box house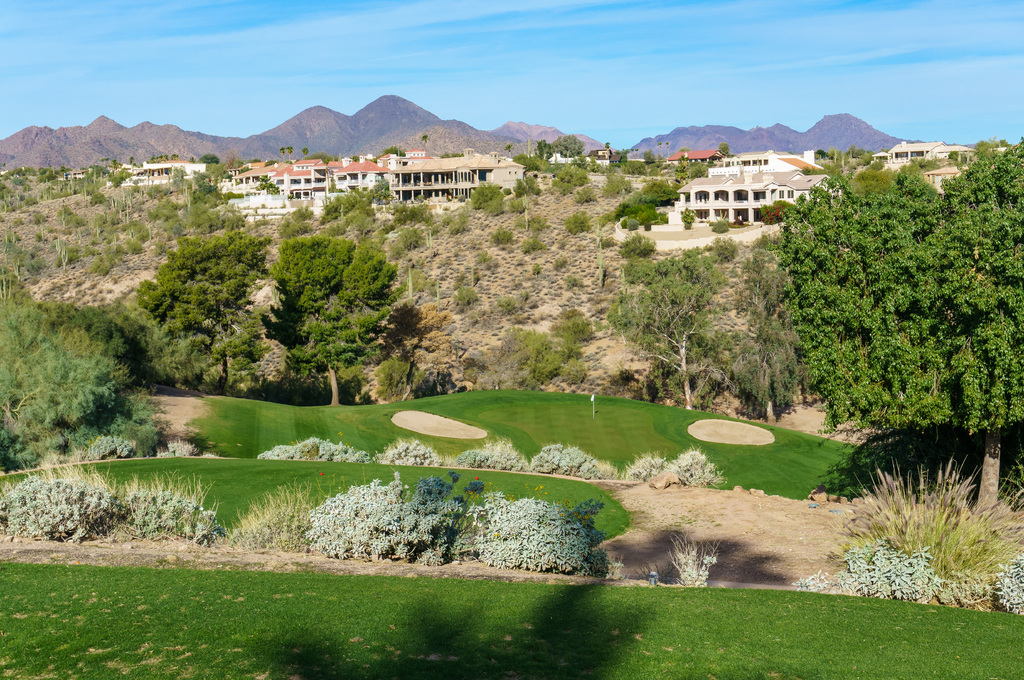
[402, 141, 432, 162]
